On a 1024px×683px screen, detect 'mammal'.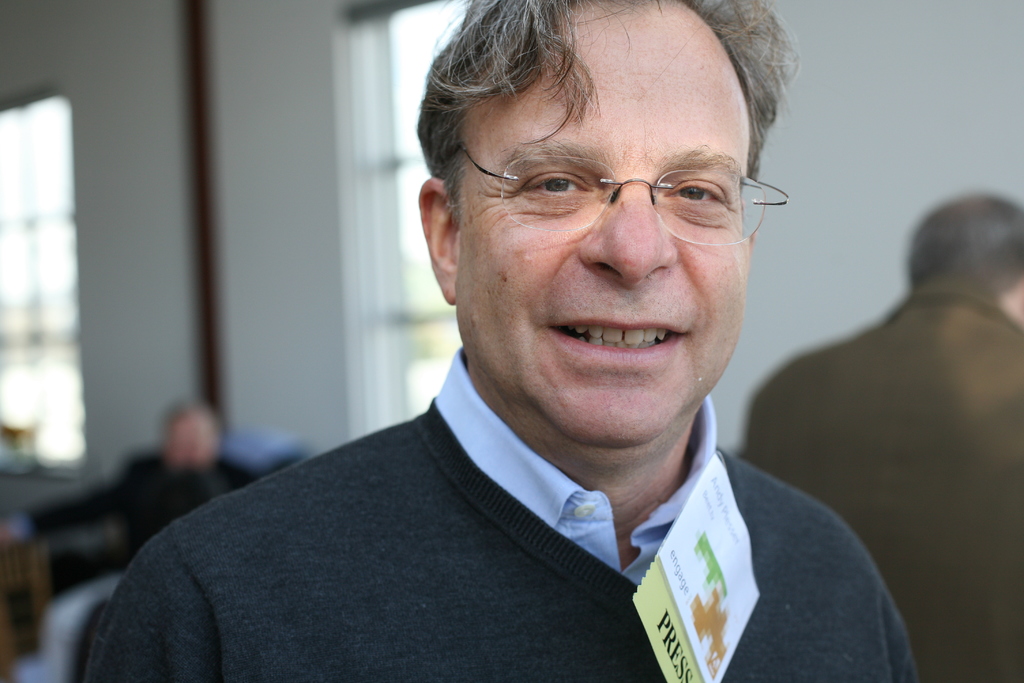
Rect(0, 399, 305, 557).
